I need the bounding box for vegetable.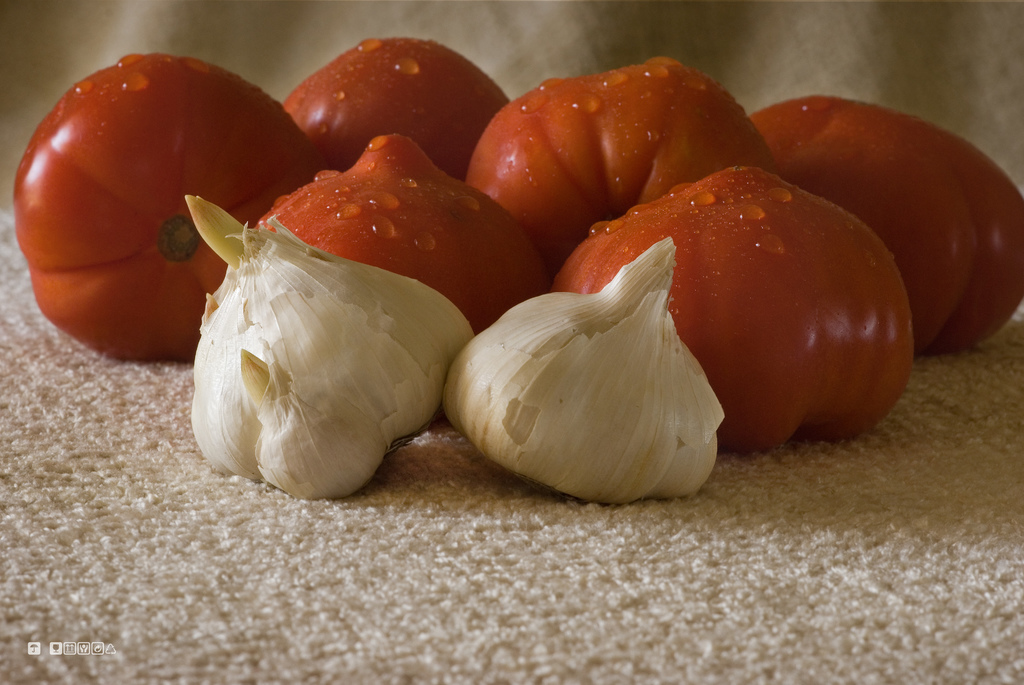
Here it is: box(189, 196, 474, 498).
